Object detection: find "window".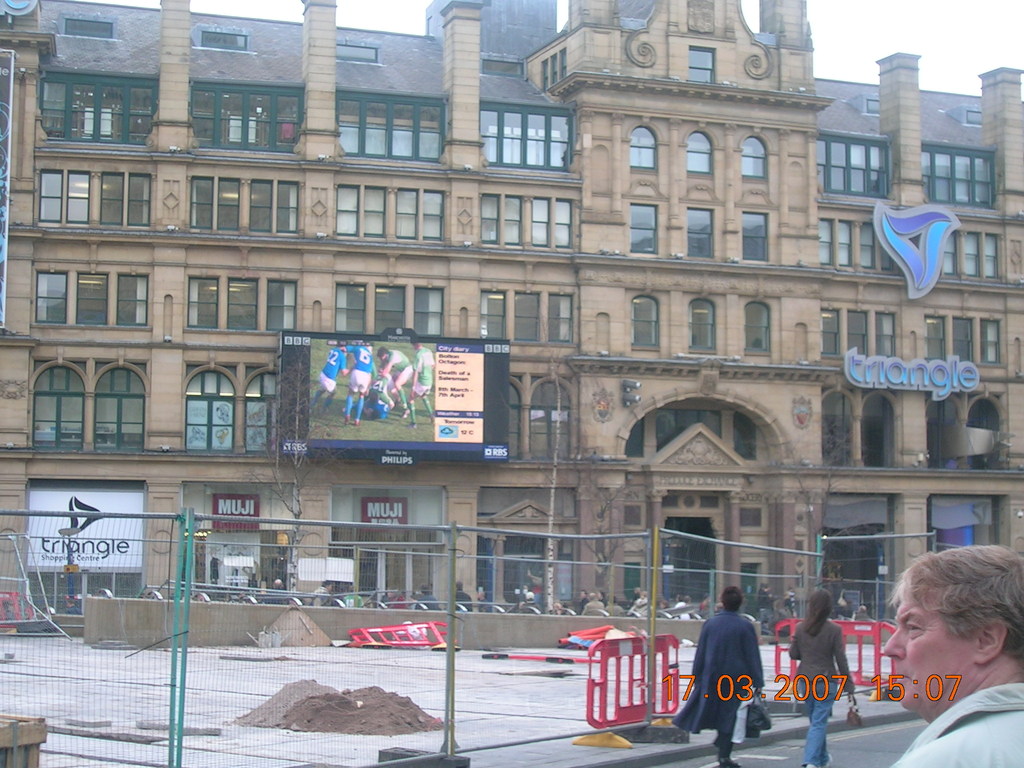
[x1=516, y1=294, x2=543, y2=342].
